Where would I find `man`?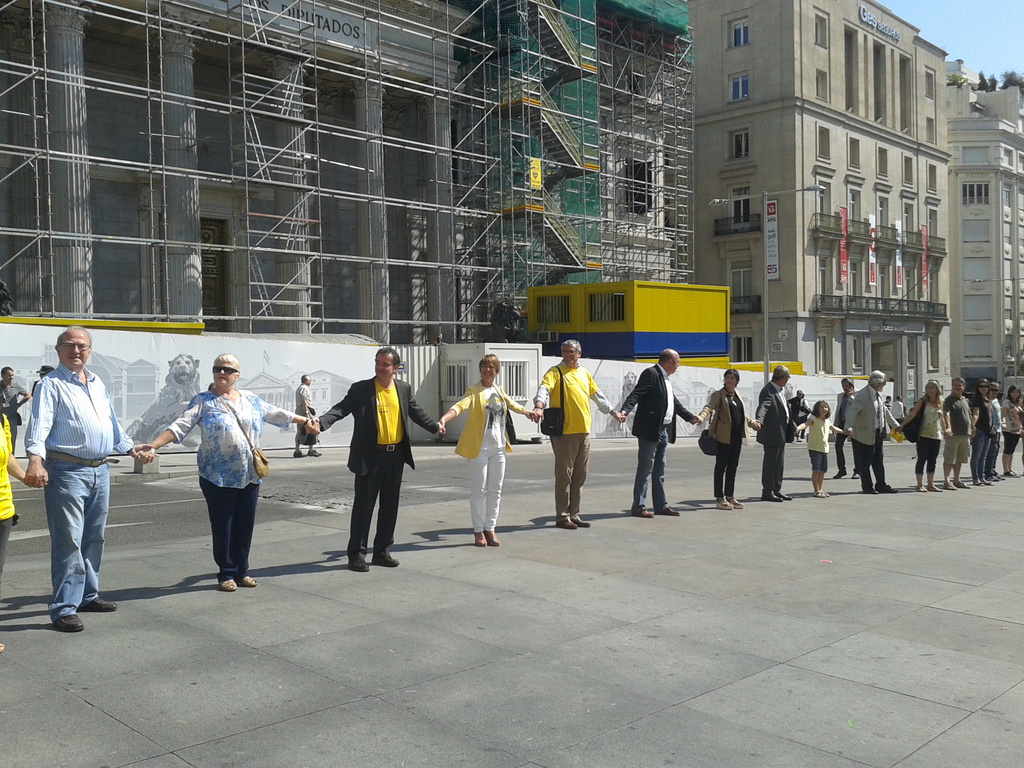
At 303:341:451:574.
